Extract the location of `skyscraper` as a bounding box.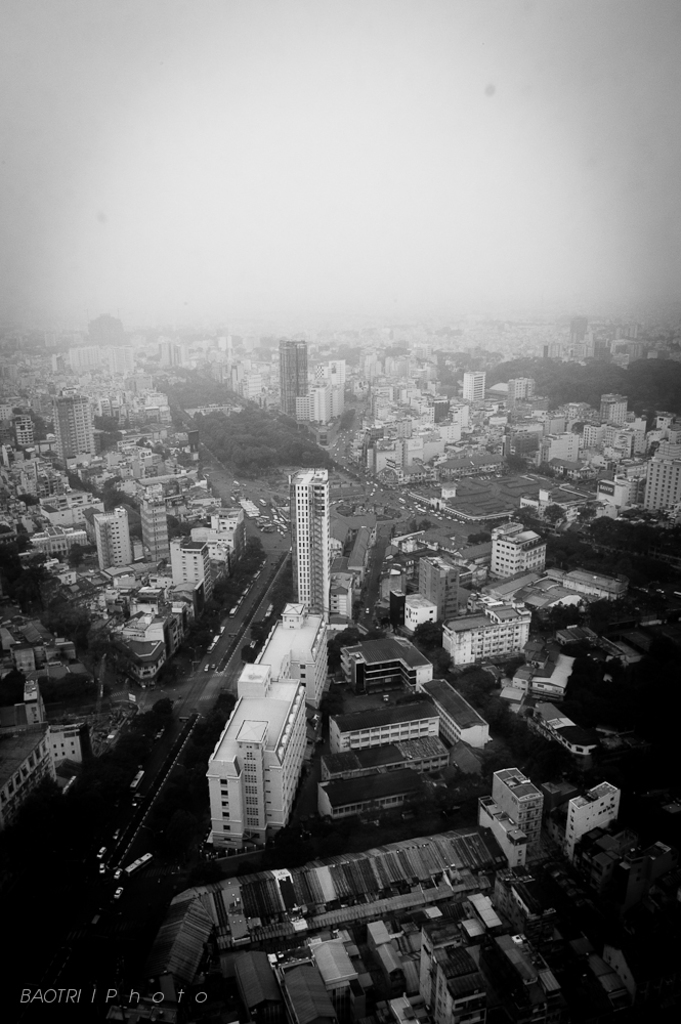
bbox=[440, 585, 530, 652].
